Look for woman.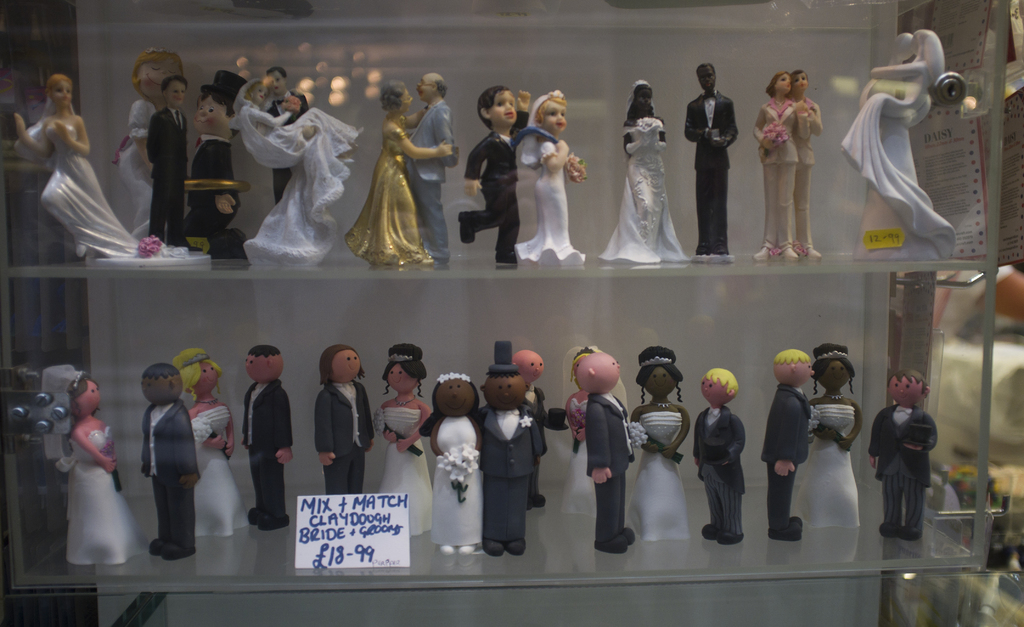
Found: BBox(513, 88, 585, 263).
